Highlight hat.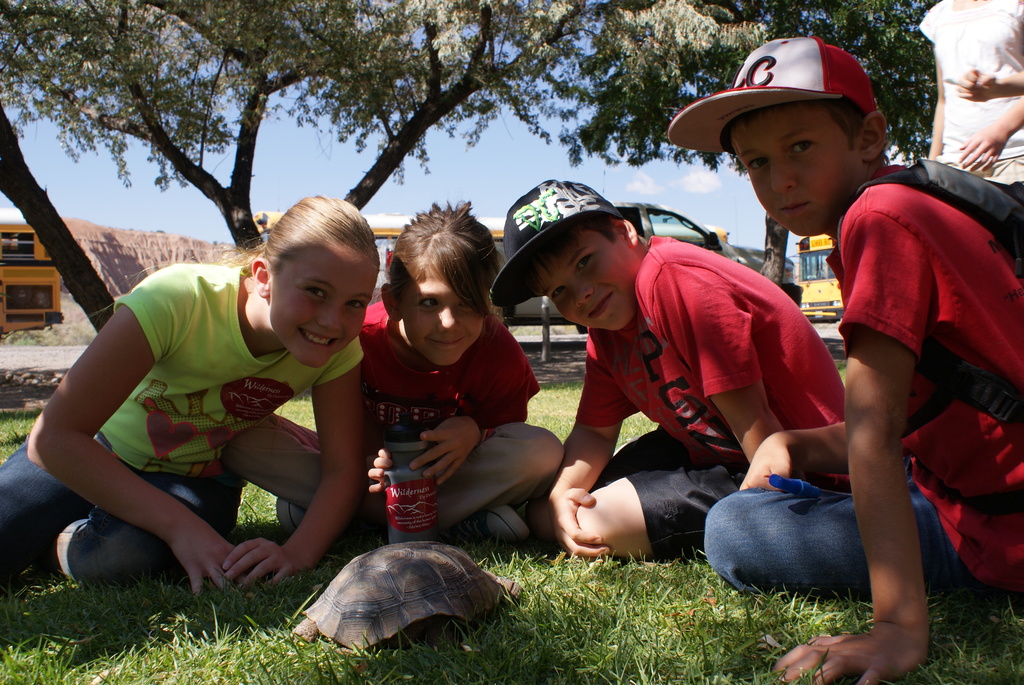
Highlighted region: 671 33 881 157.
